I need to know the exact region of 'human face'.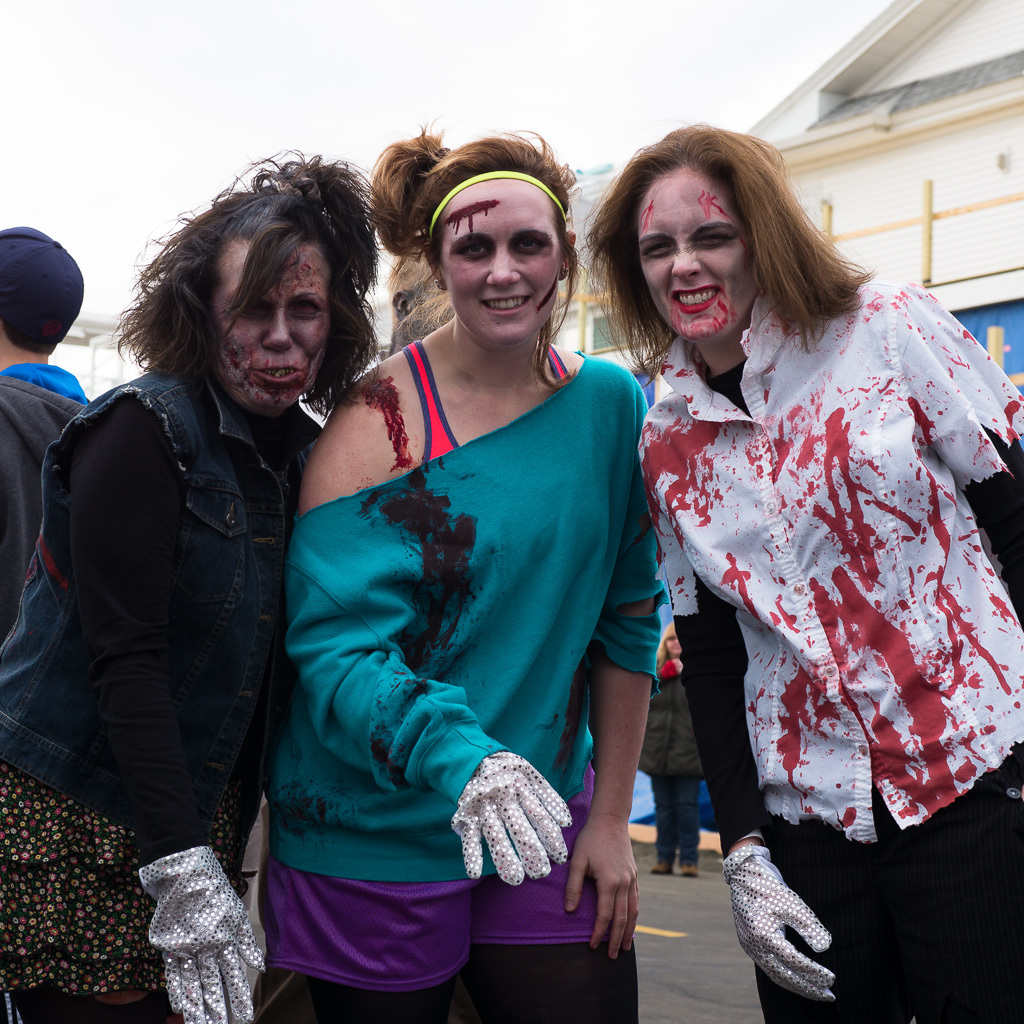
Region: detection(206, 237, 337, 414).
